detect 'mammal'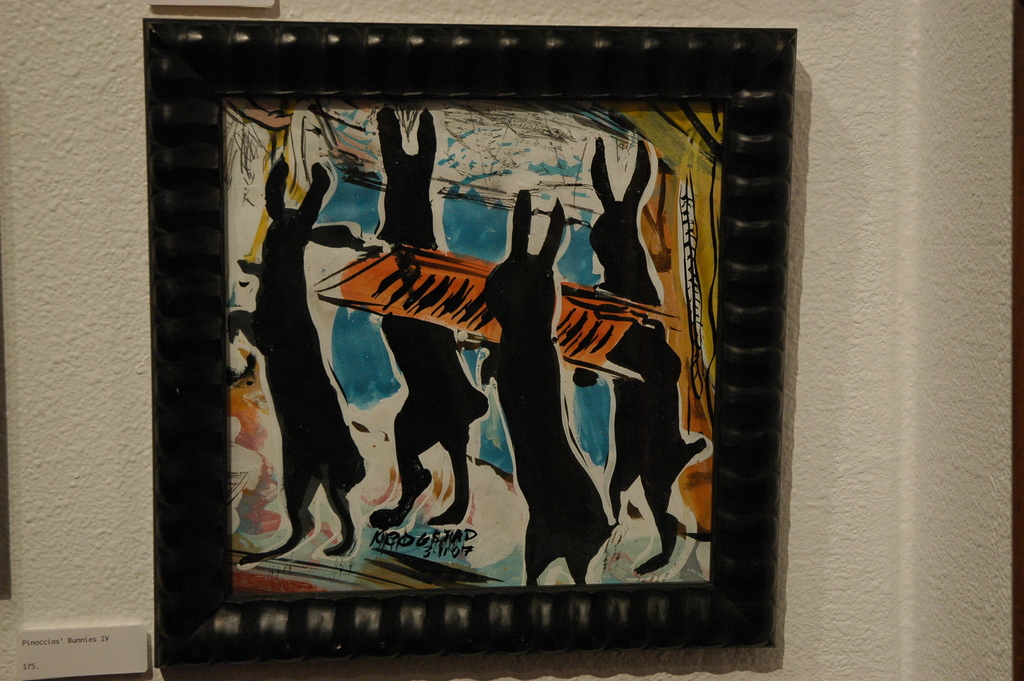
<box>225,154,367,564</box>
